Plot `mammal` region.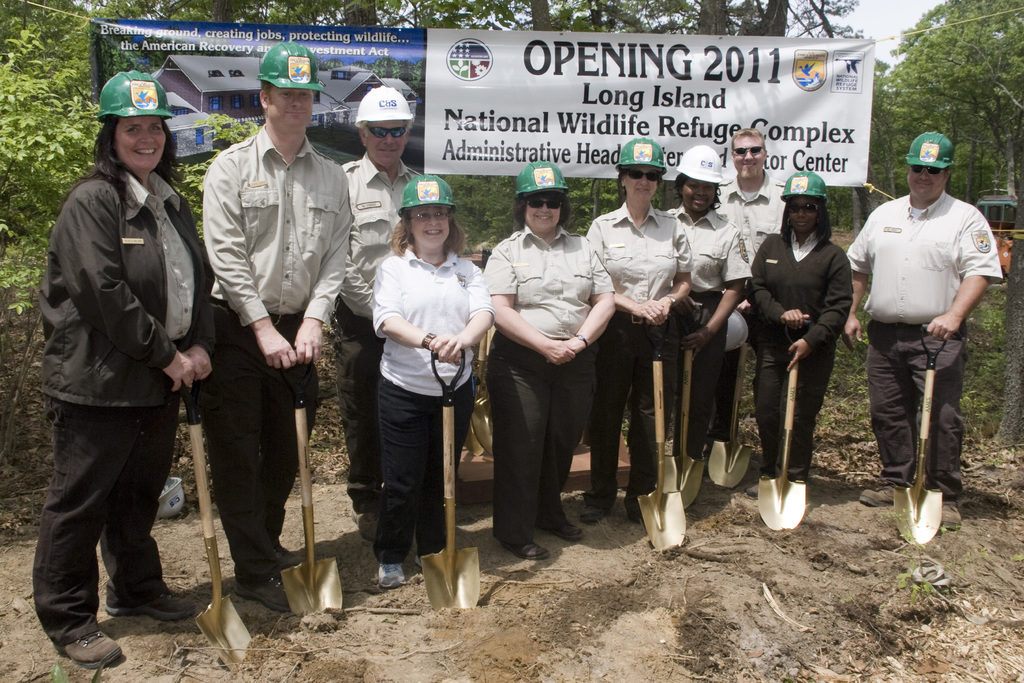
Plotted at [left=661, top=140, right=751, bottom=468].
